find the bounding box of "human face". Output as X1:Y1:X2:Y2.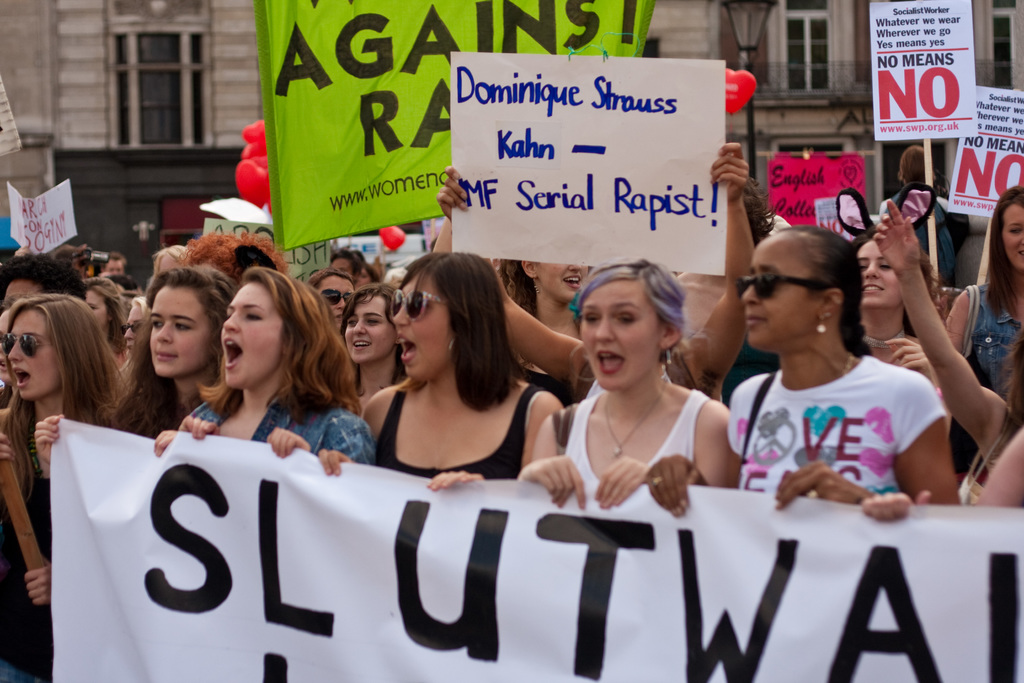
343:294:390:362.
